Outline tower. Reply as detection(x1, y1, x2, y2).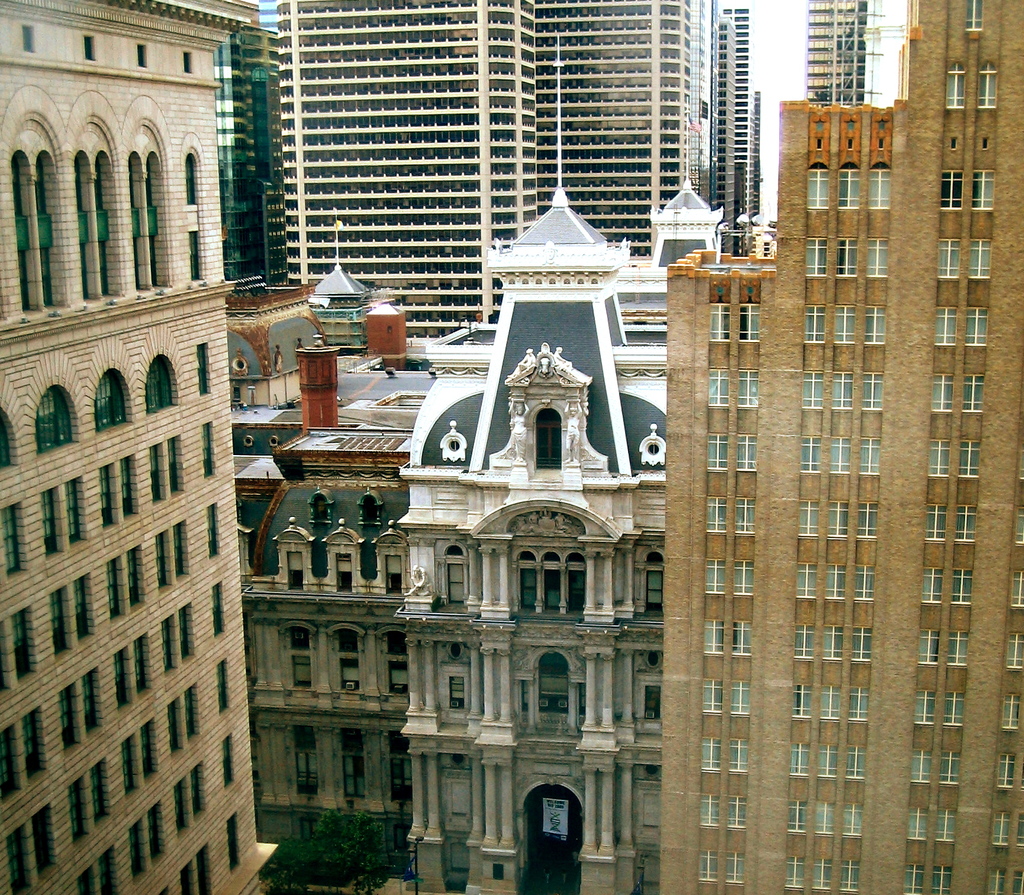
detection(544, 0, 719, 270).
